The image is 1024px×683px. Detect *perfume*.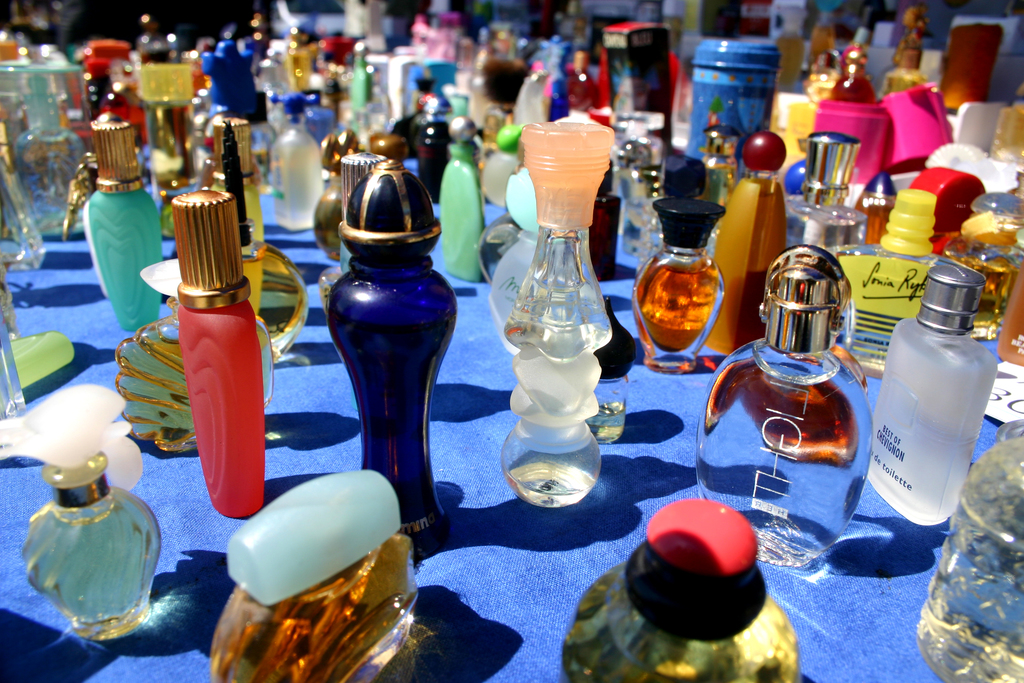
Detection: {"left": 556, "top": 500, "right": 801, "bottom": 682}.
